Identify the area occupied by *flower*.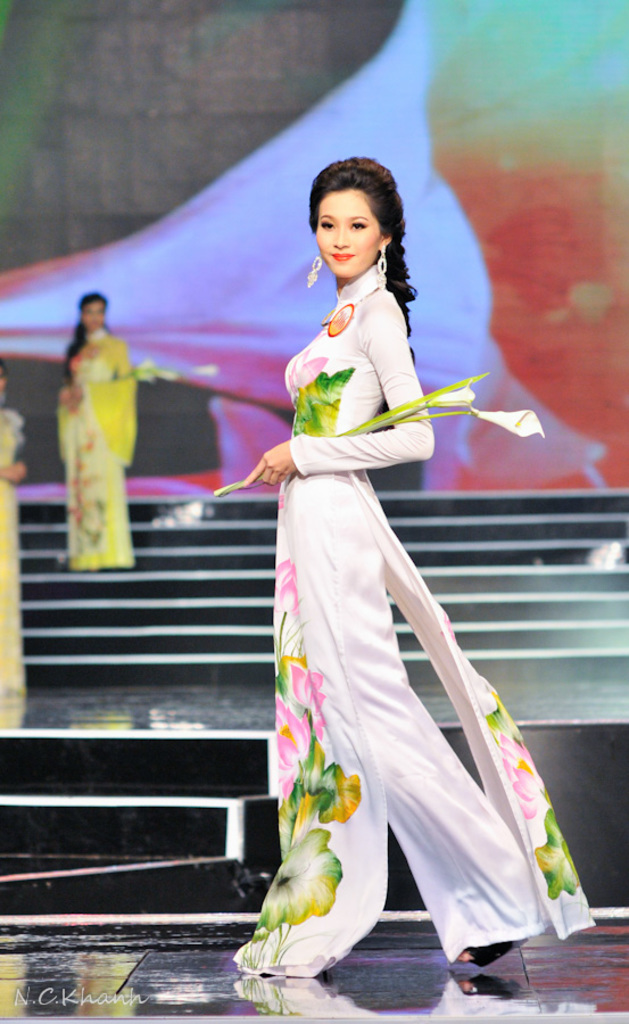
Area: (478,407,551,446).
